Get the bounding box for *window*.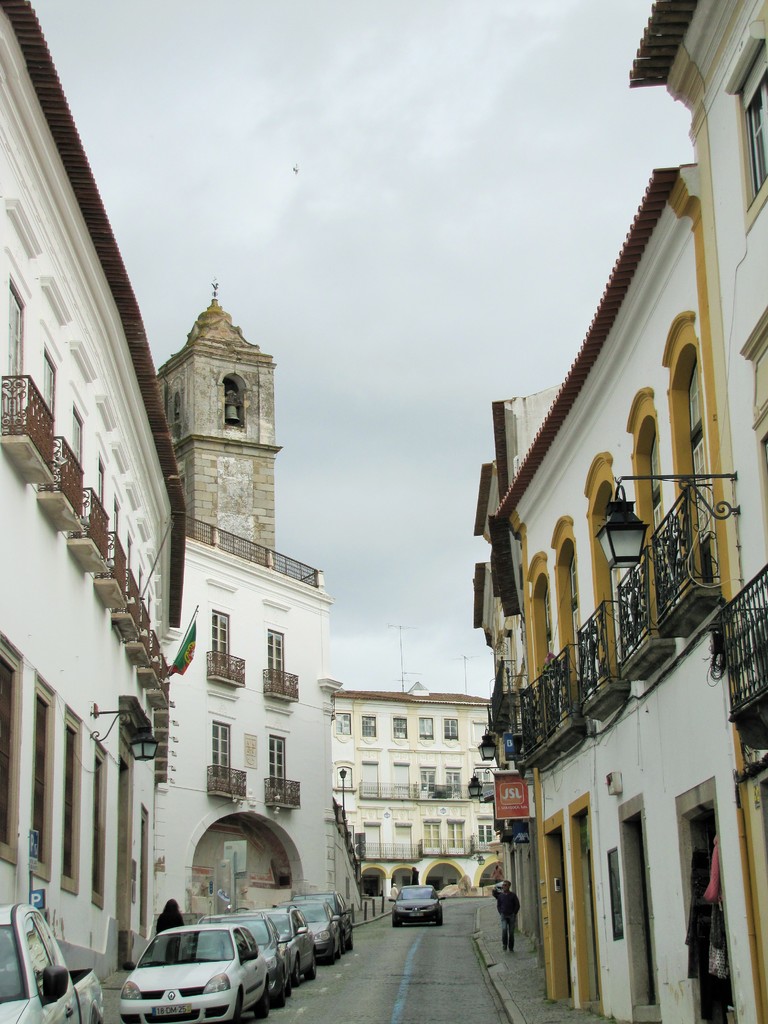
266/630/291/700.
